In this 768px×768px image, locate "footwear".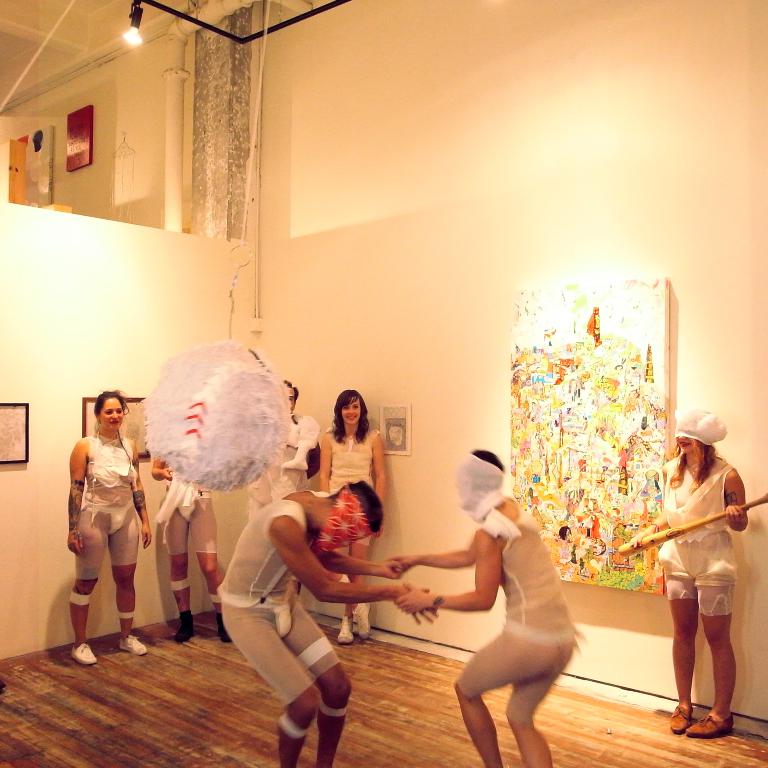
Bounding box: l=212, t=616, r=235, b=643.
